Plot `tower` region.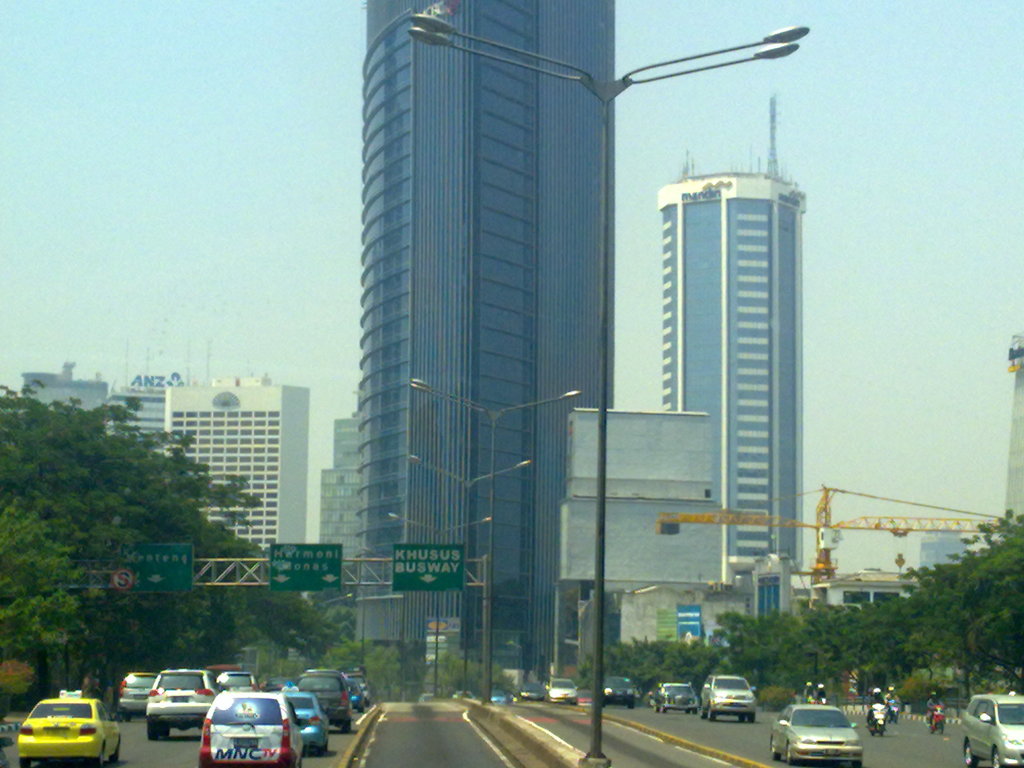
Plotted at (306,0,633,685).
